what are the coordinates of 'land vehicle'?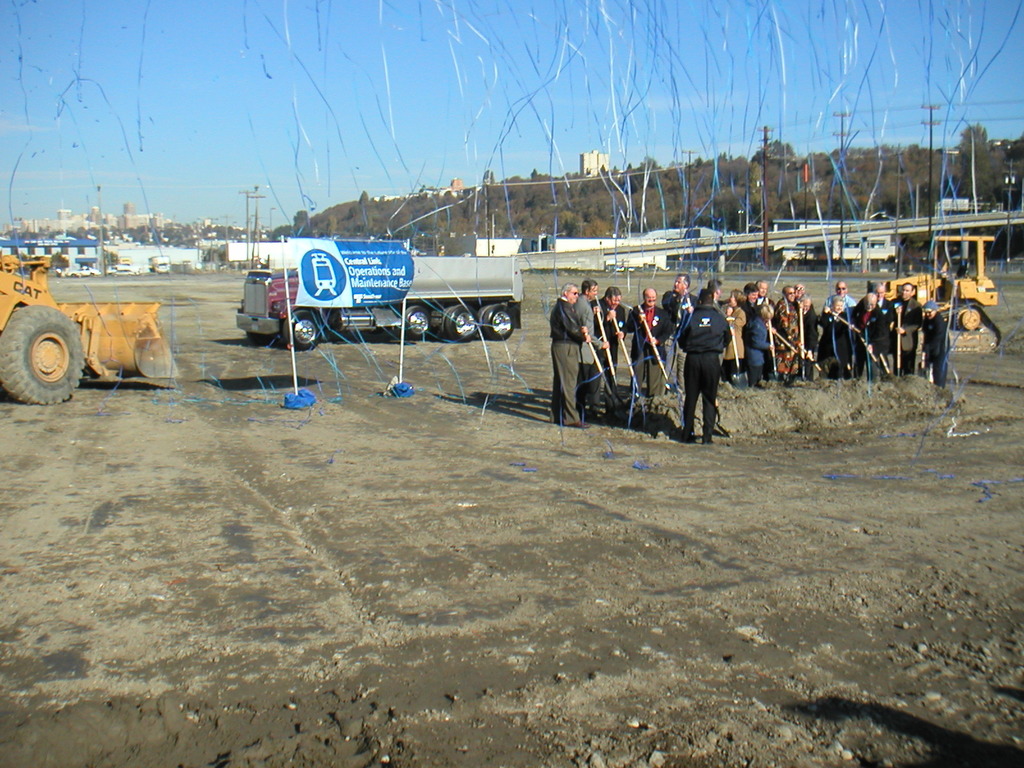
156, 258, 171, 275.
